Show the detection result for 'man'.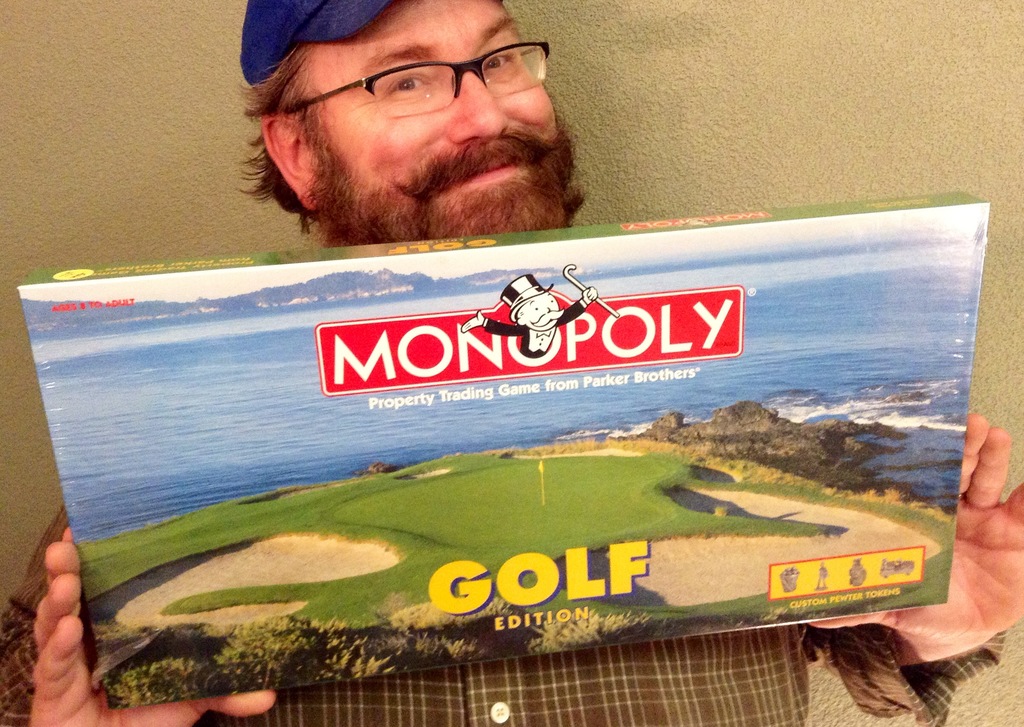
select_region(26, 0, 1023, 726).
